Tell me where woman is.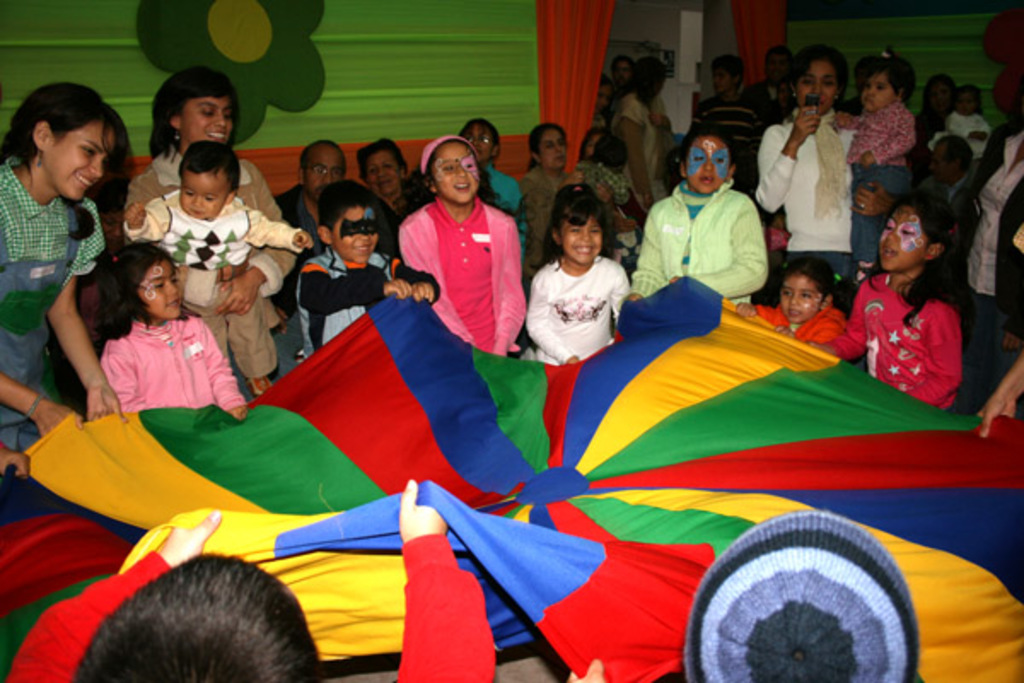
woman is at {"x1": 773, "y1": 68, "x2": 877, "y2": 265}.
